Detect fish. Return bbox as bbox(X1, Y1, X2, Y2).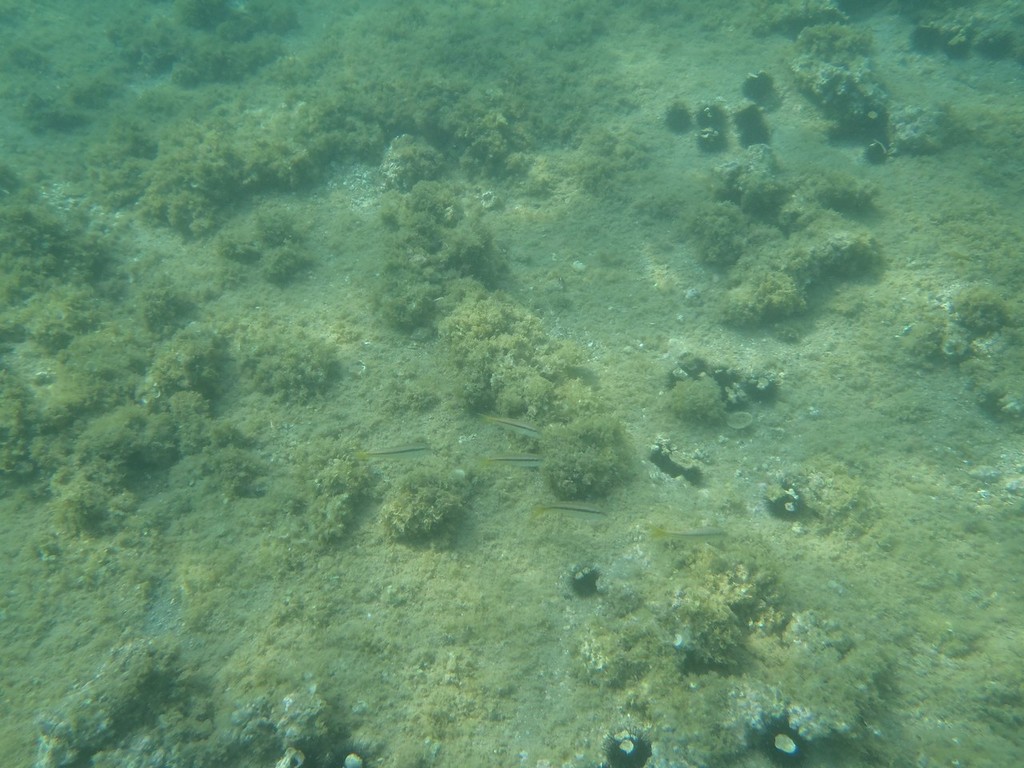
bbox(487, 447, 547, 469).
